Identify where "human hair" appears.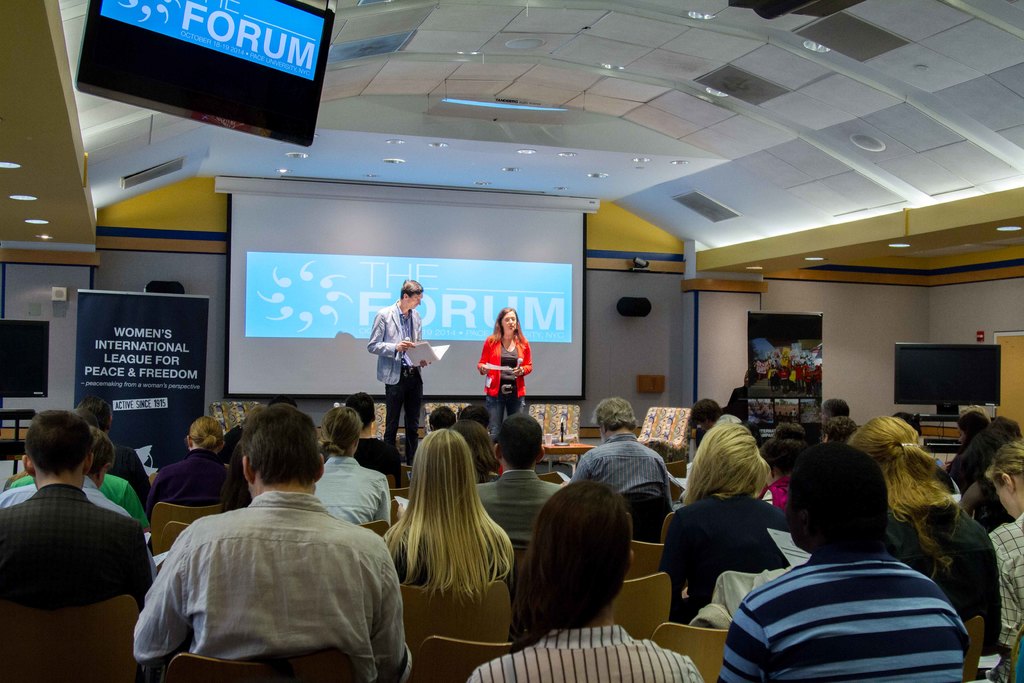
Appears at x1=458, y1=404, x2=492, y2=425.
